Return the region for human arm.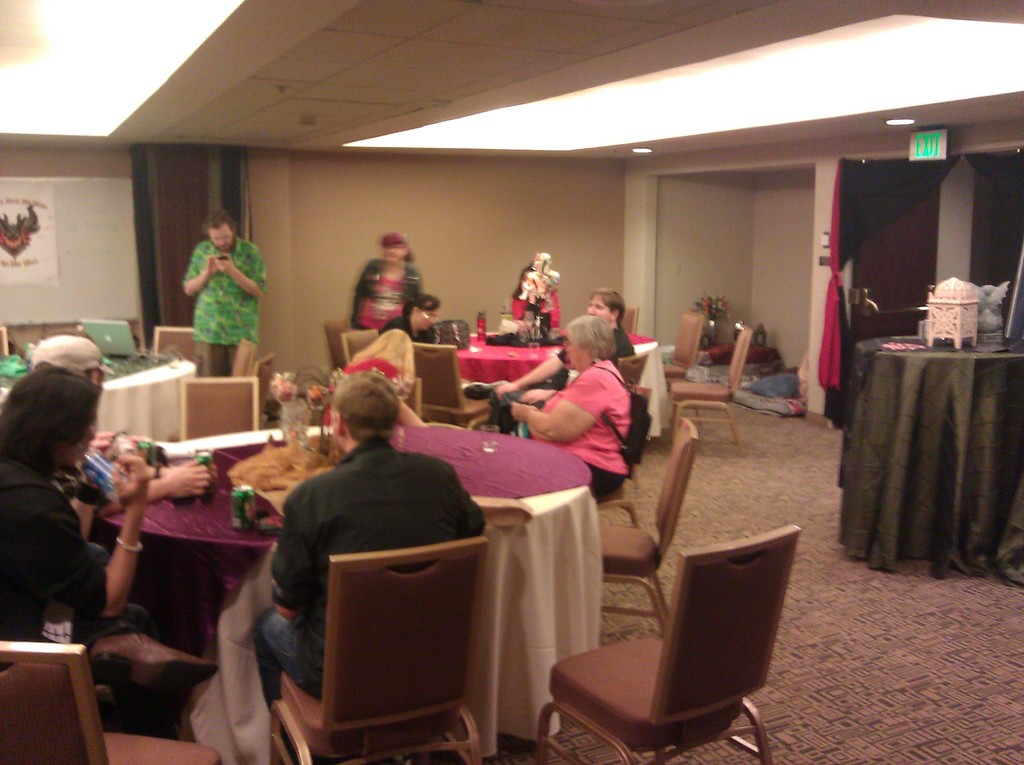
region(103, 455, 151, 619).
